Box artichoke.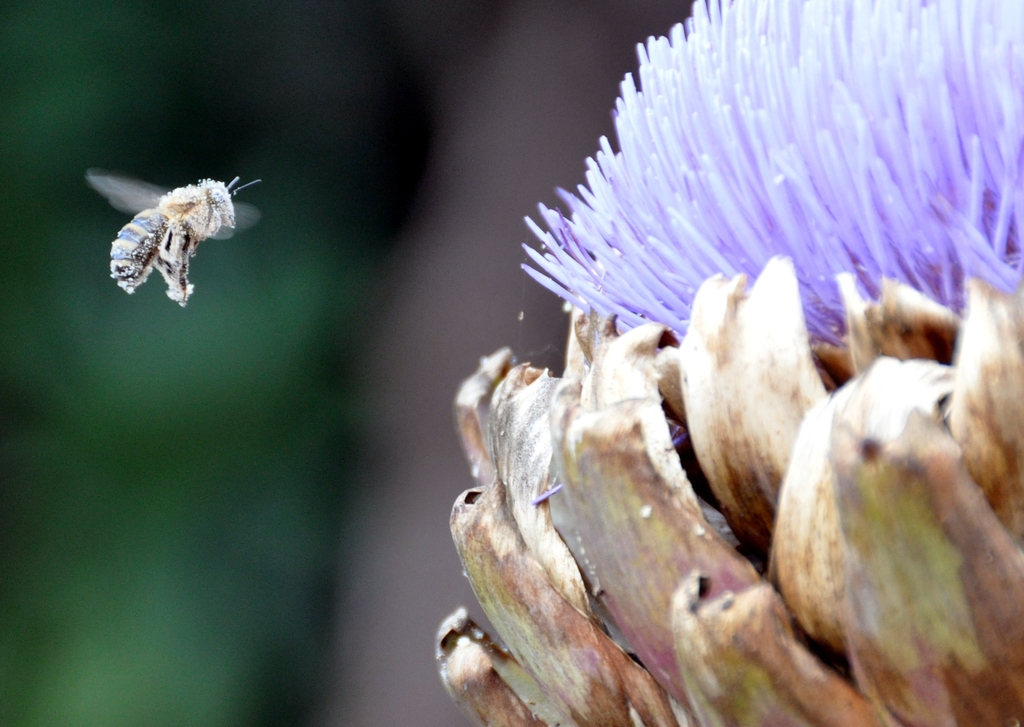
left=435, top=0, right=1023, bottom=726.
